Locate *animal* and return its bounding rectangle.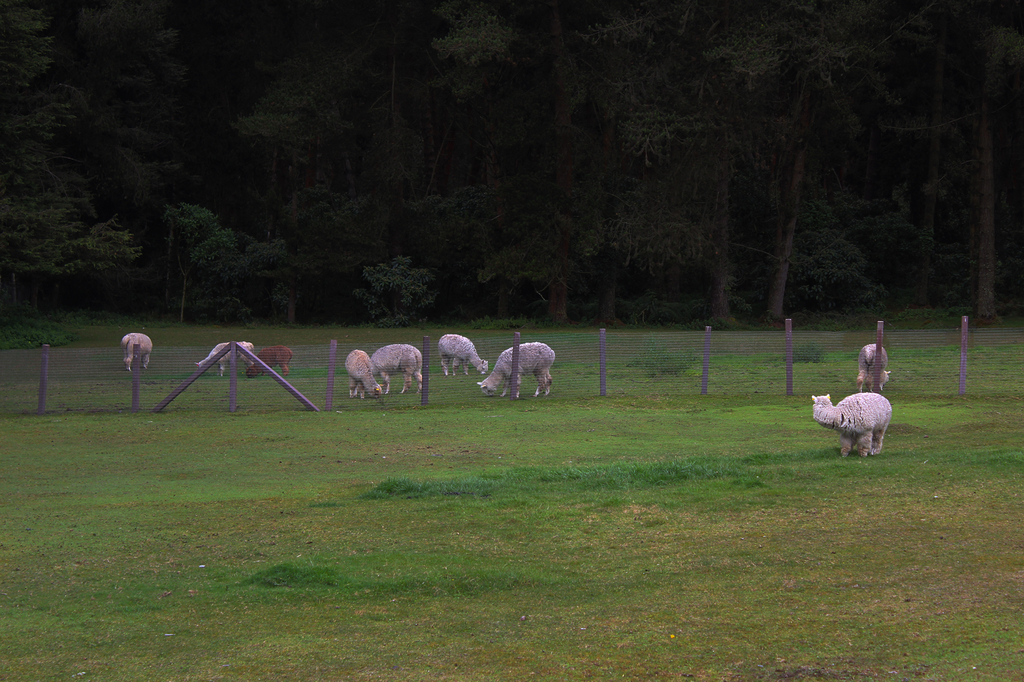
crop(244, 340, 299, 377).
